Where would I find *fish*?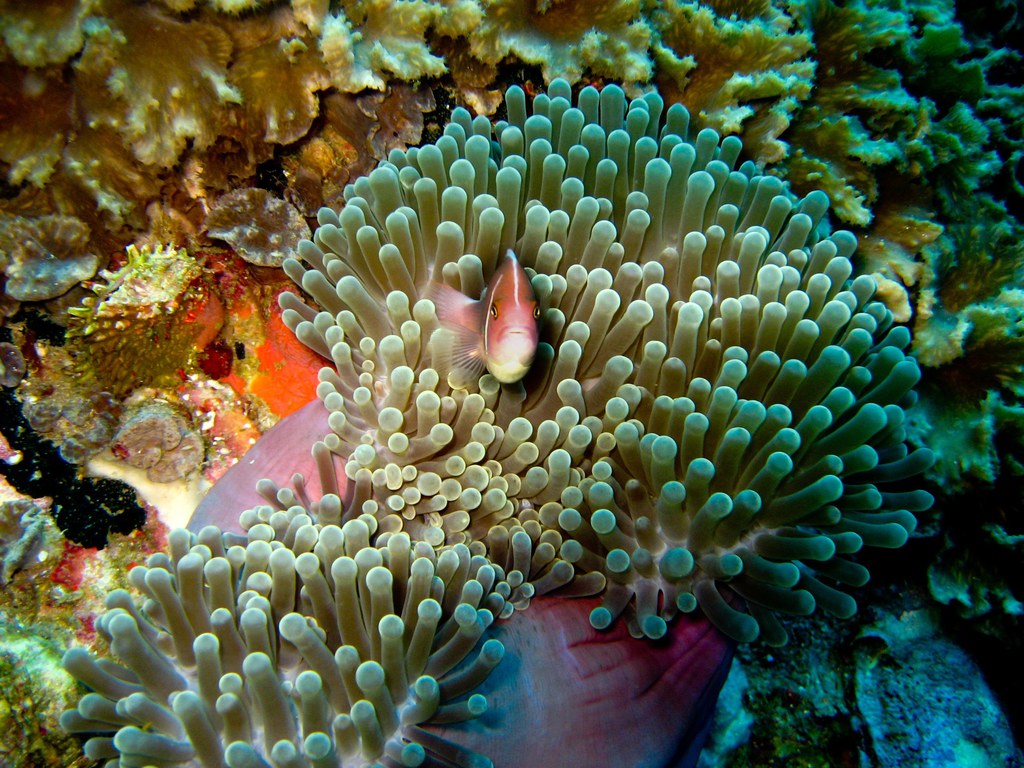
At {"left": 434, "top": 250, "right": 548, "bottom": 380}.
